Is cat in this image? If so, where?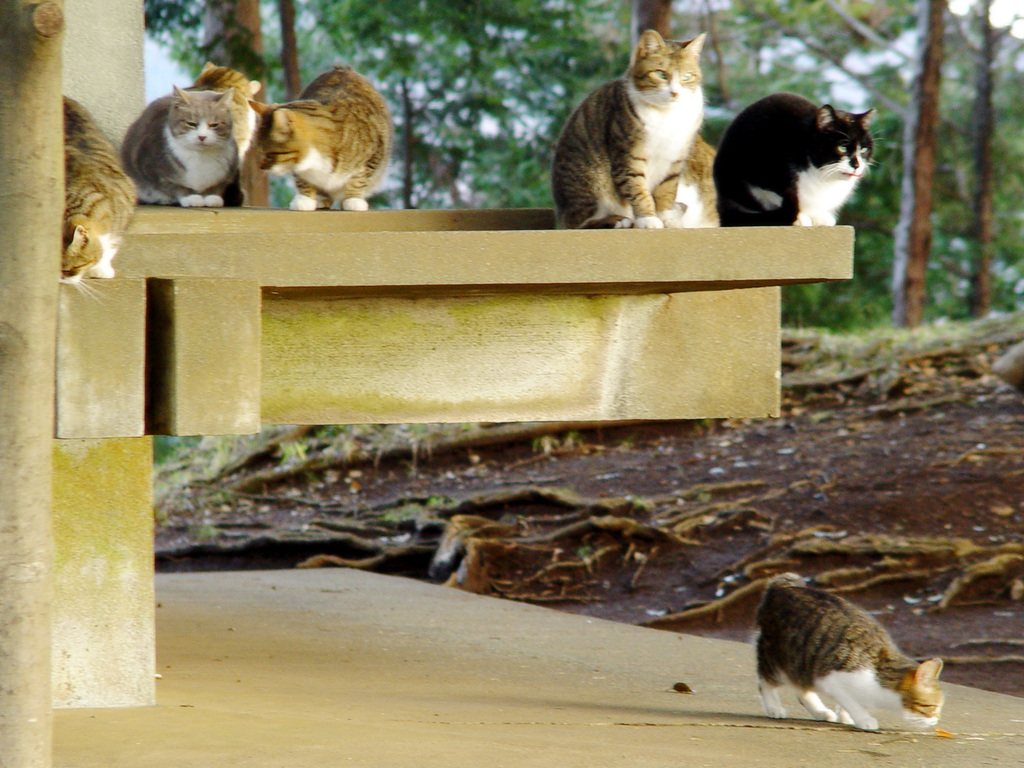
Yes, at 59 93 136 303.
